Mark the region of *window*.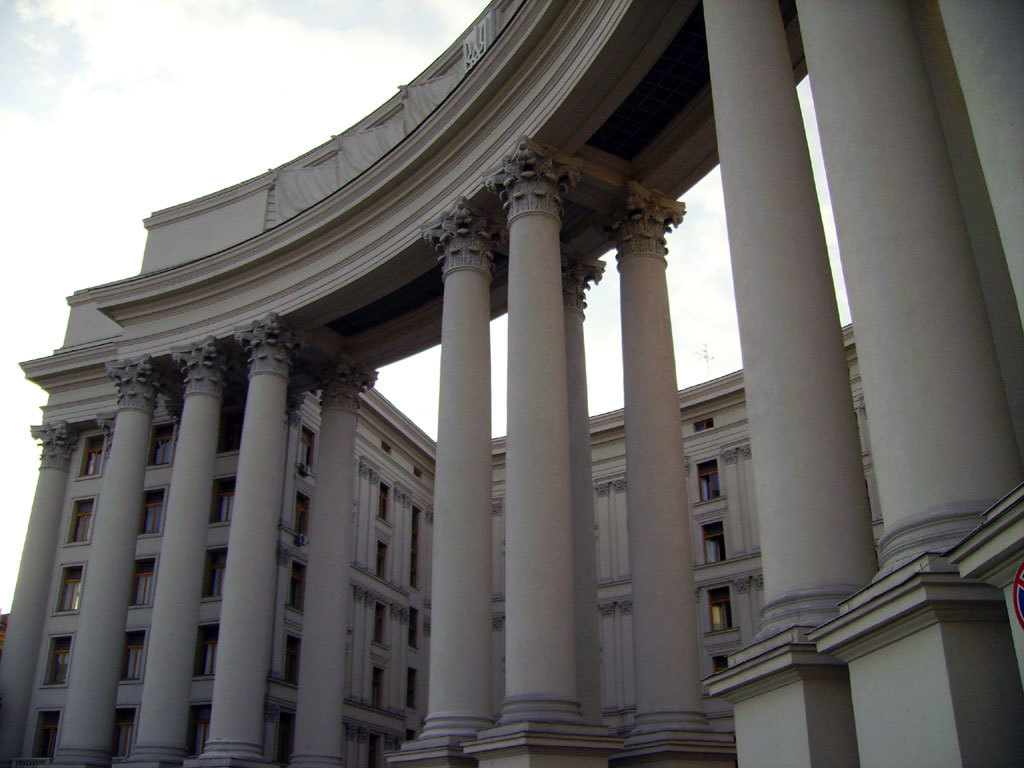
Region: select_region(707, 585, 733, 630).
